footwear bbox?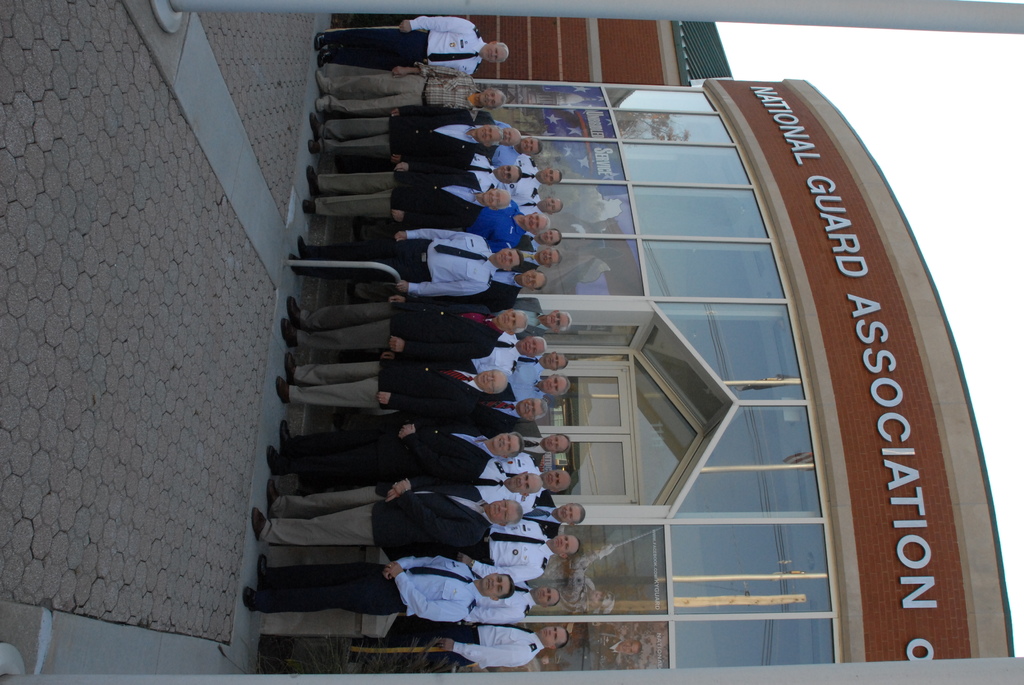
detection(305, 164, 319, 196)
